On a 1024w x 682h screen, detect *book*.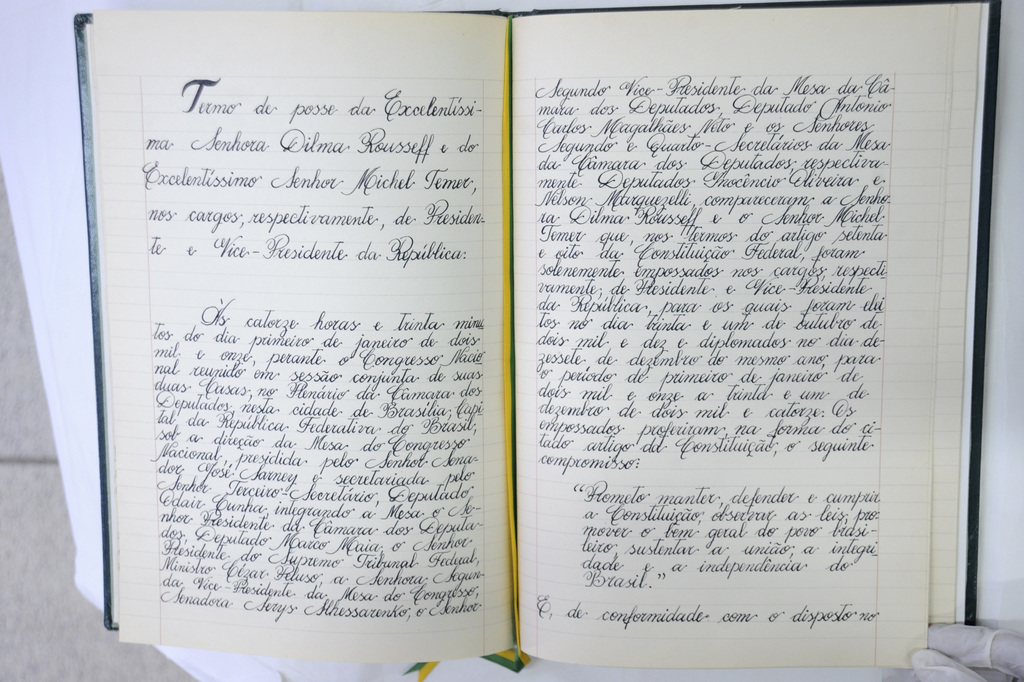
crop(104, 0, 997, 666).
